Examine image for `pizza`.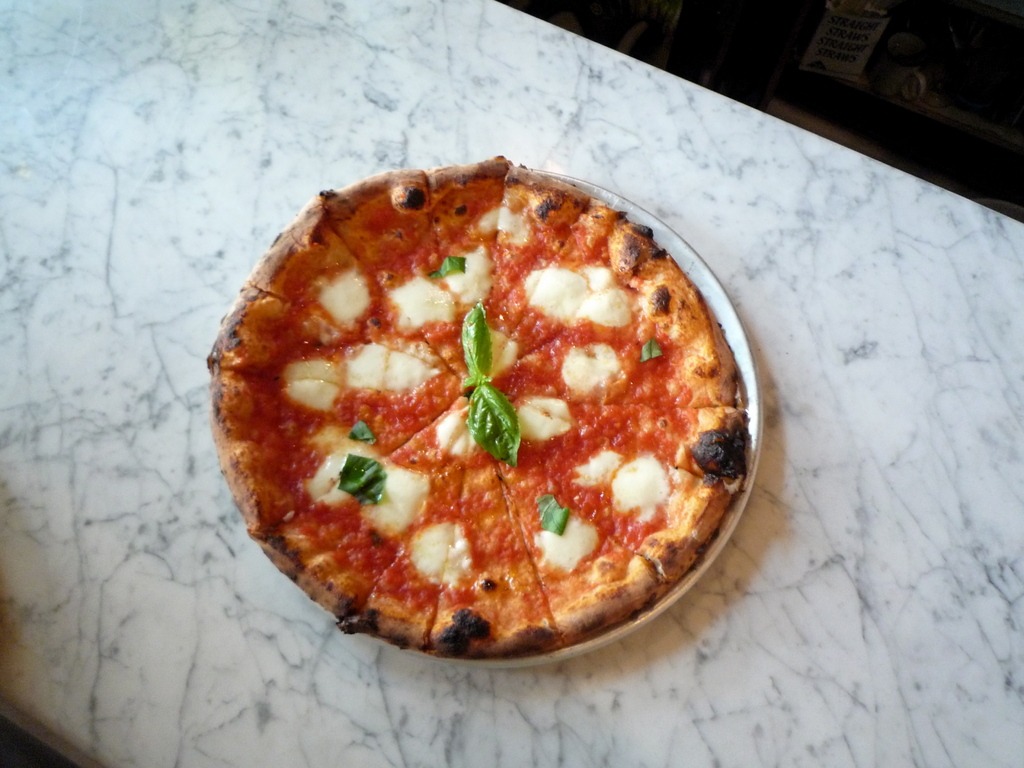
Examination result: 279,451,388,568.
